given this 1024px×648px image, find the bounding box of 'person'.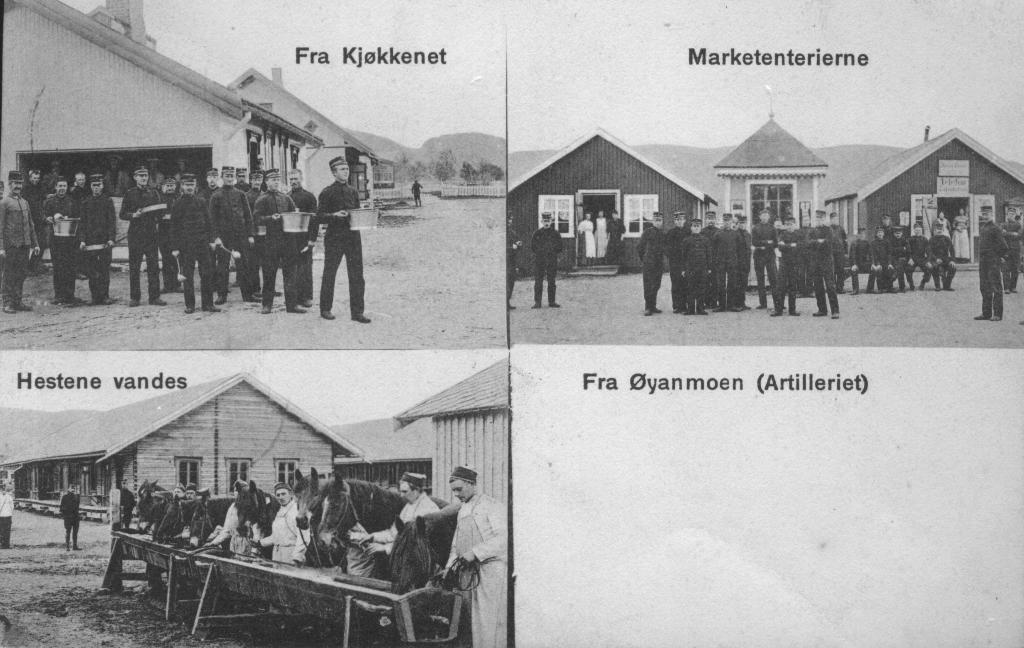
BBox(170, 172, 214, 312).
